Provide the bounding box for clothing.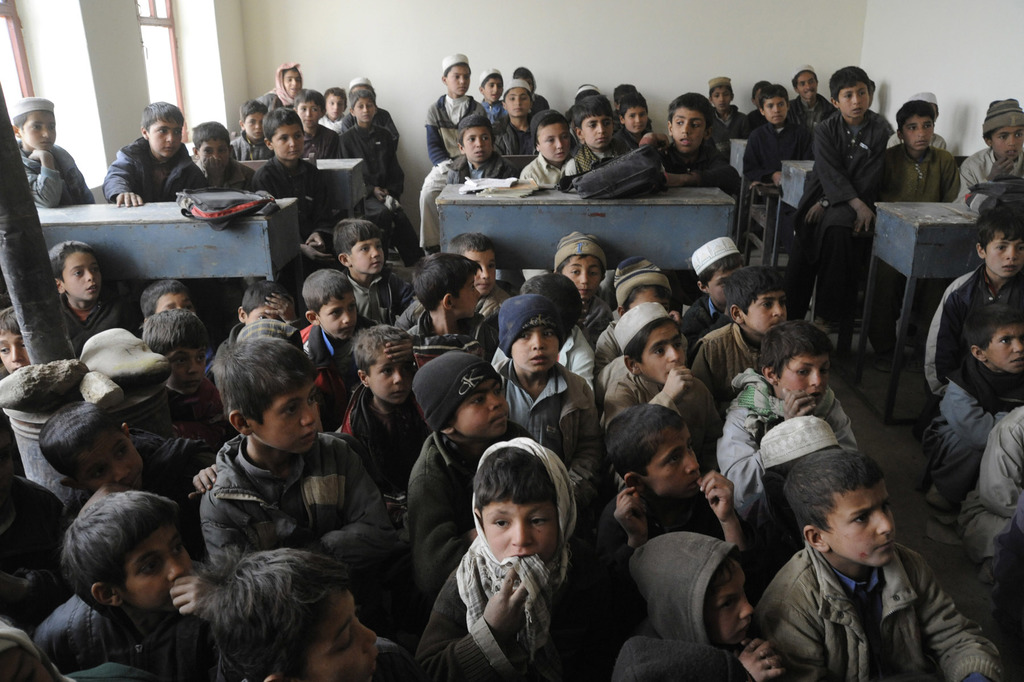
x1=321 y1=636 x2=420 y2=681.
